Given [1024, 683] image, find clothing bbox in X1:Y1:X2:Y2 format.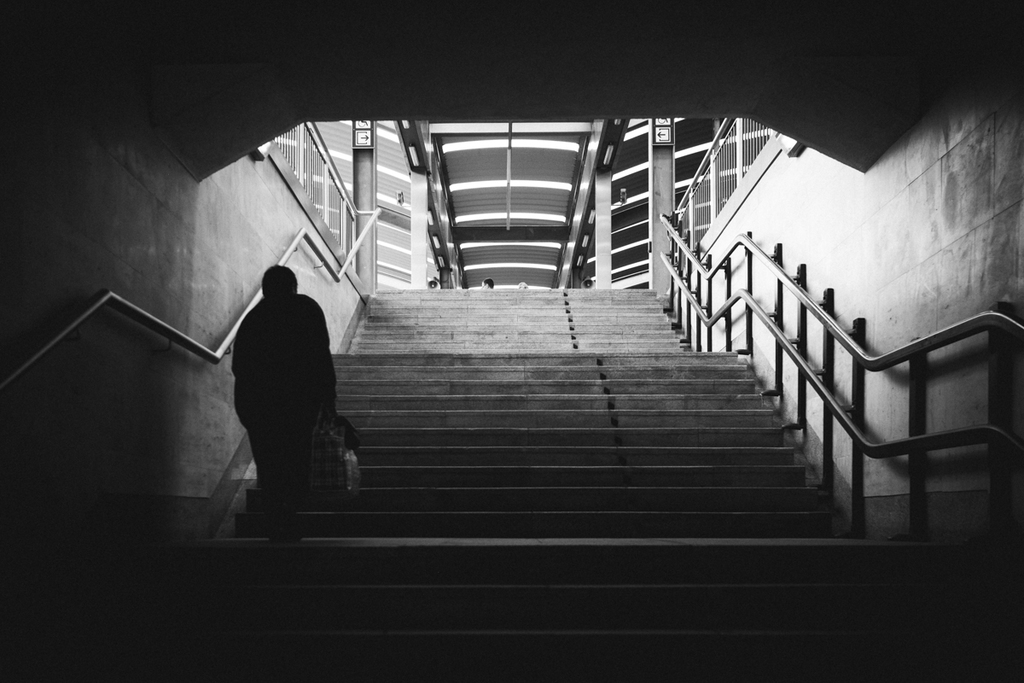
230:281:329:500.
